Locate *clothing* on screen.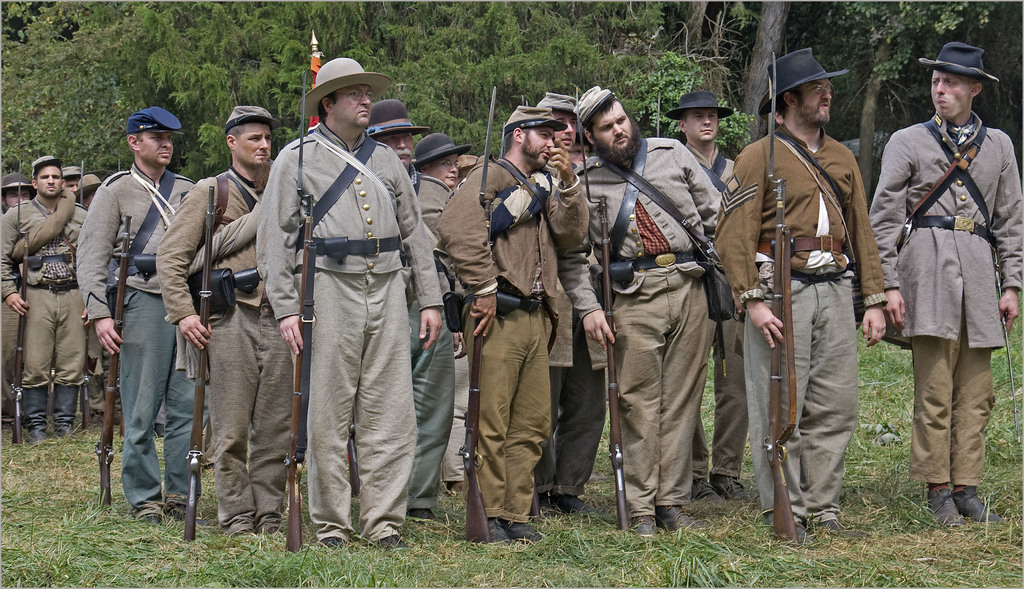
On screen at x1=0, y1=303, x2=19, y2=422.
